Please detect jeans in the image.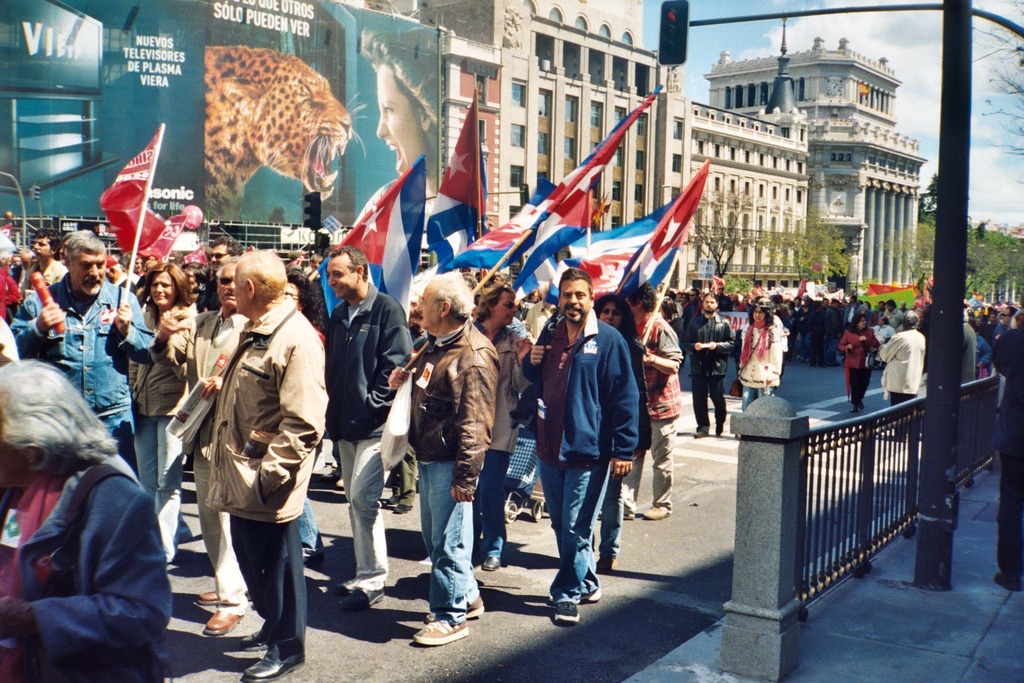
bbox=(470, 451, 513, 558).
